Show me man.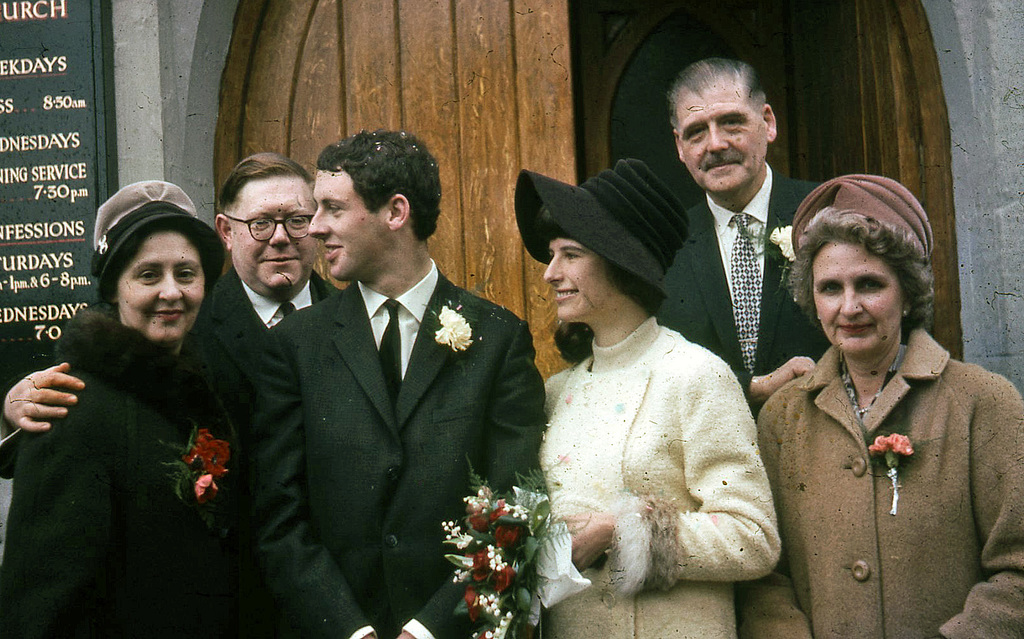
man is here: 254/135/535/617.
